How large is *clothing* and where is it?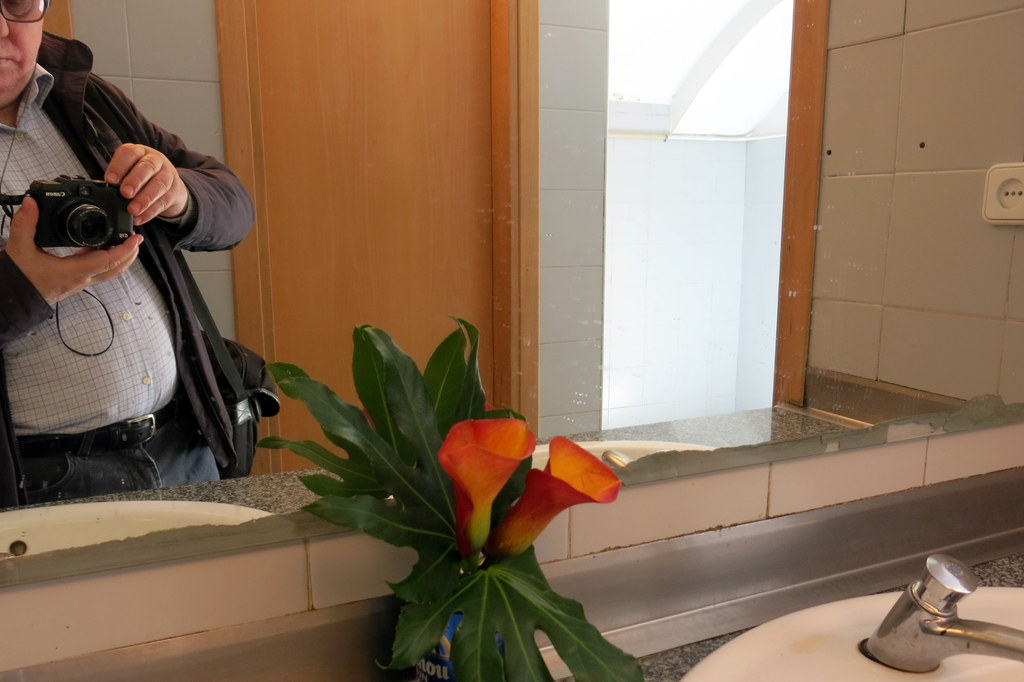
Bounding box: Rect(1, 99, 259, 514).
